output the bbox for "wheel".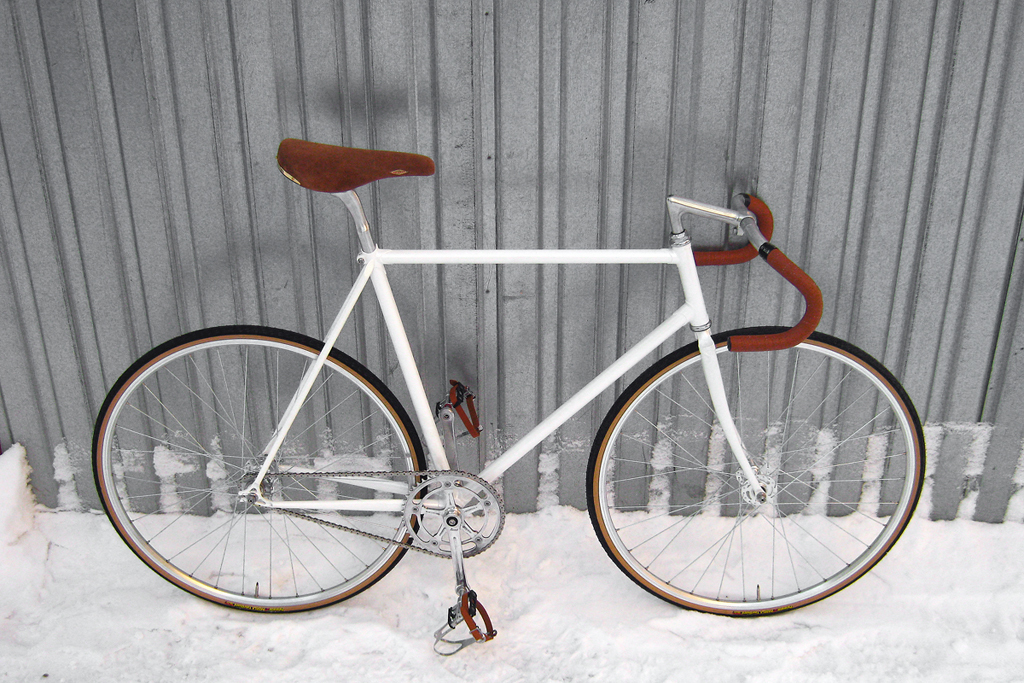
box=[89, 323, 427, 614].
